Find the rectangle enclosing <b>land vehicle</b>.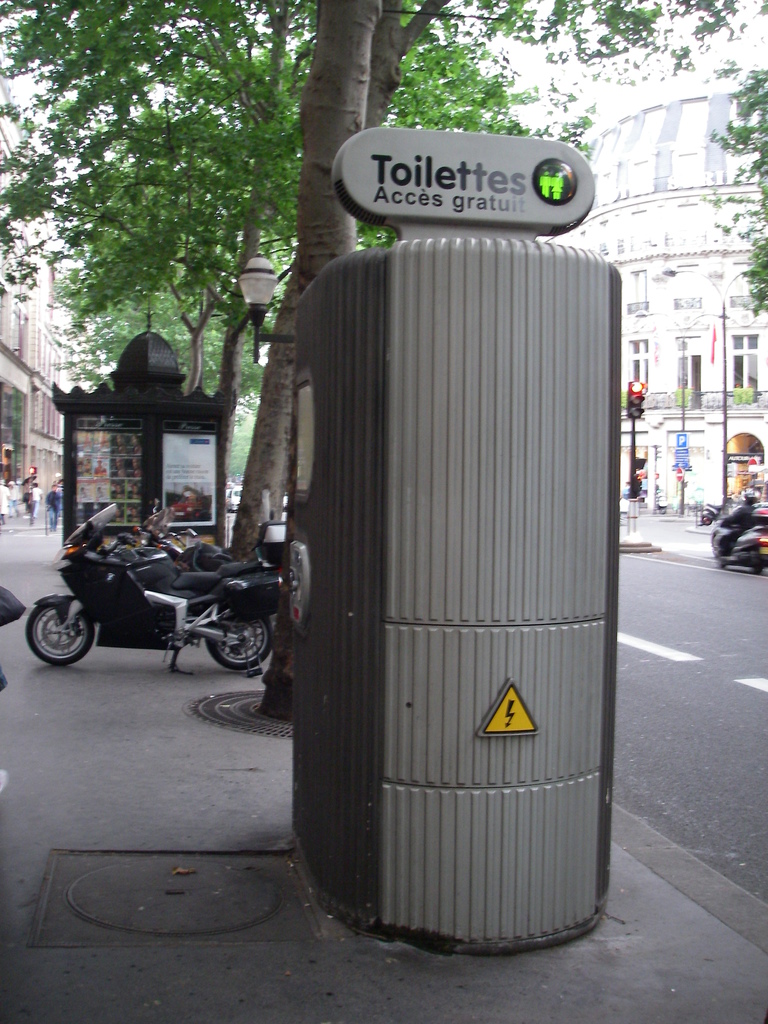
locate(699, 501, 720, 524).
